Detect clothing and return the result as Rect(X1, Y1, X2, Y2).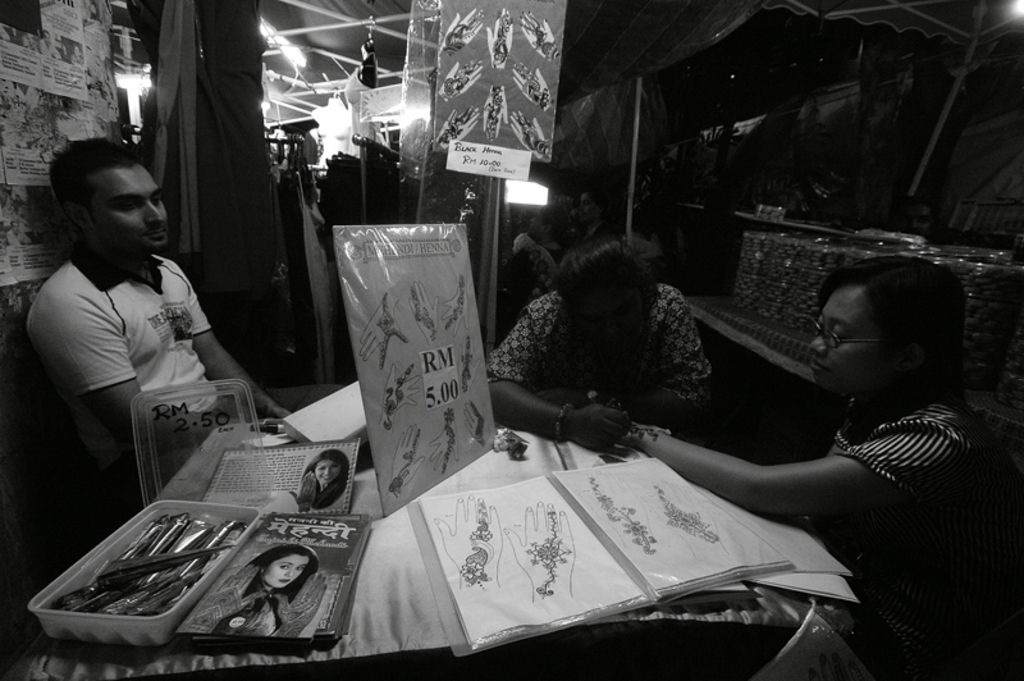
Rect(797, 385, 1004, 680).
